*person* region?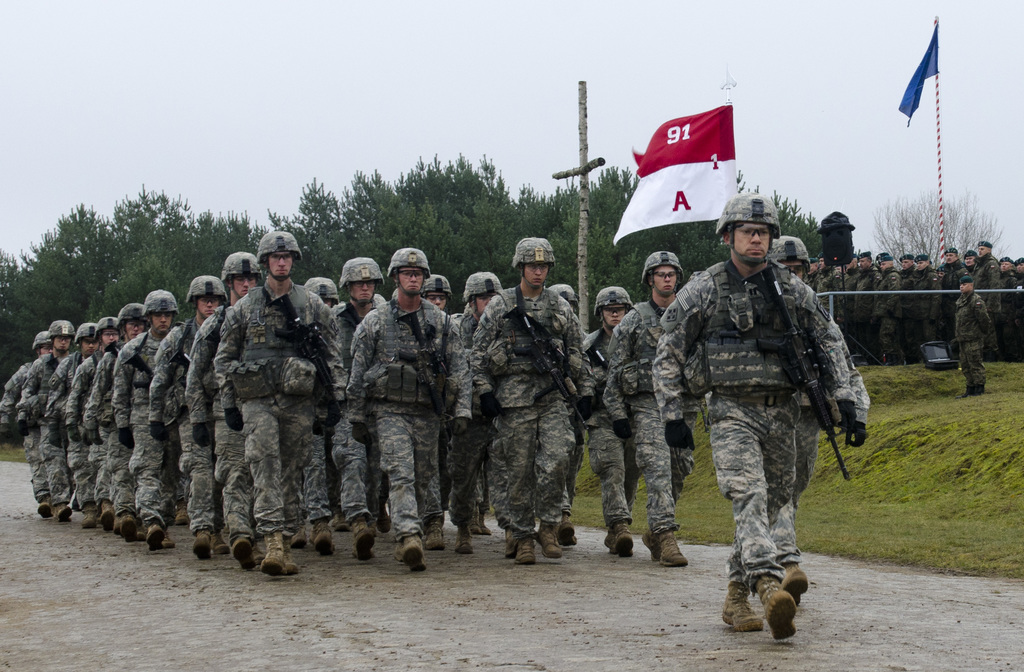
<region>42, 321, 99, 521</region>
